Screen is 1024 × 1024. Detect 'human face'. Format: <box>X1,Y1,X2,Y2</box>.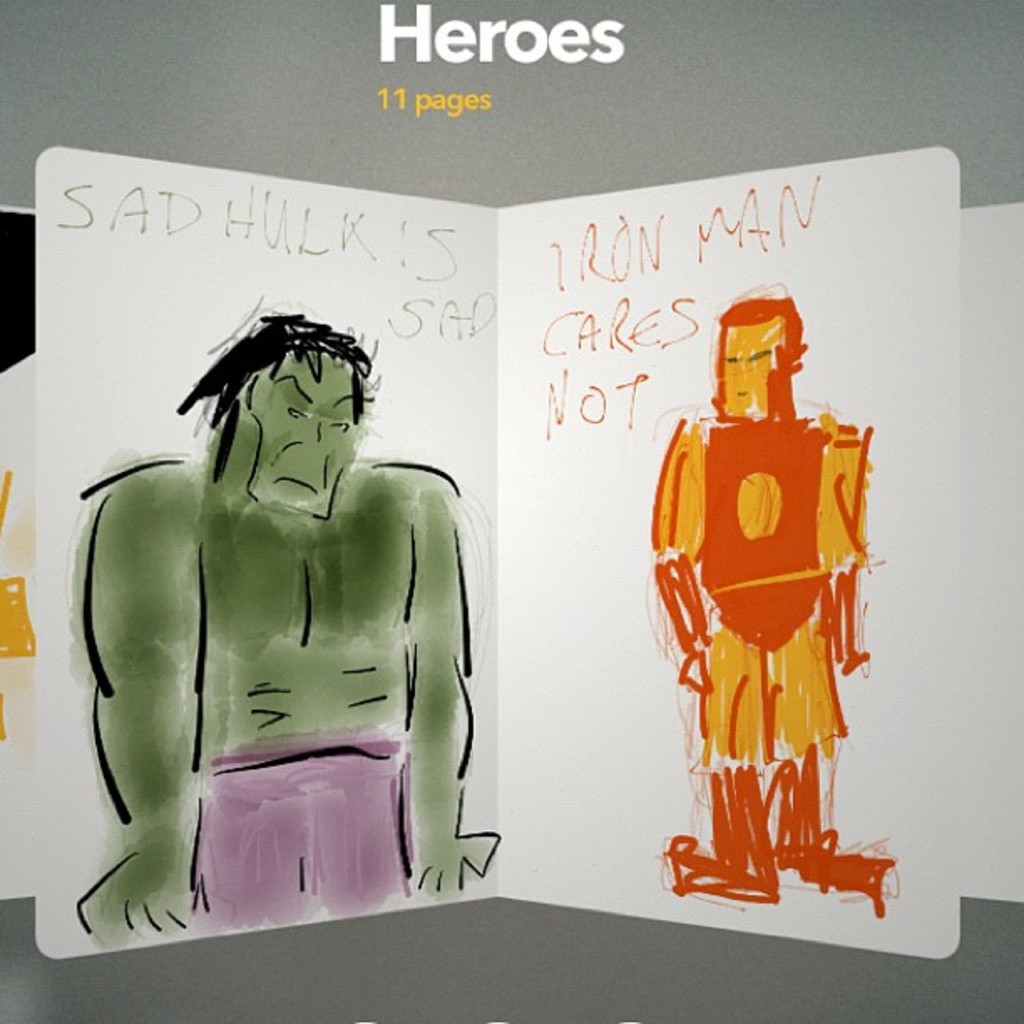
<box>244,345,358,525</box>.
